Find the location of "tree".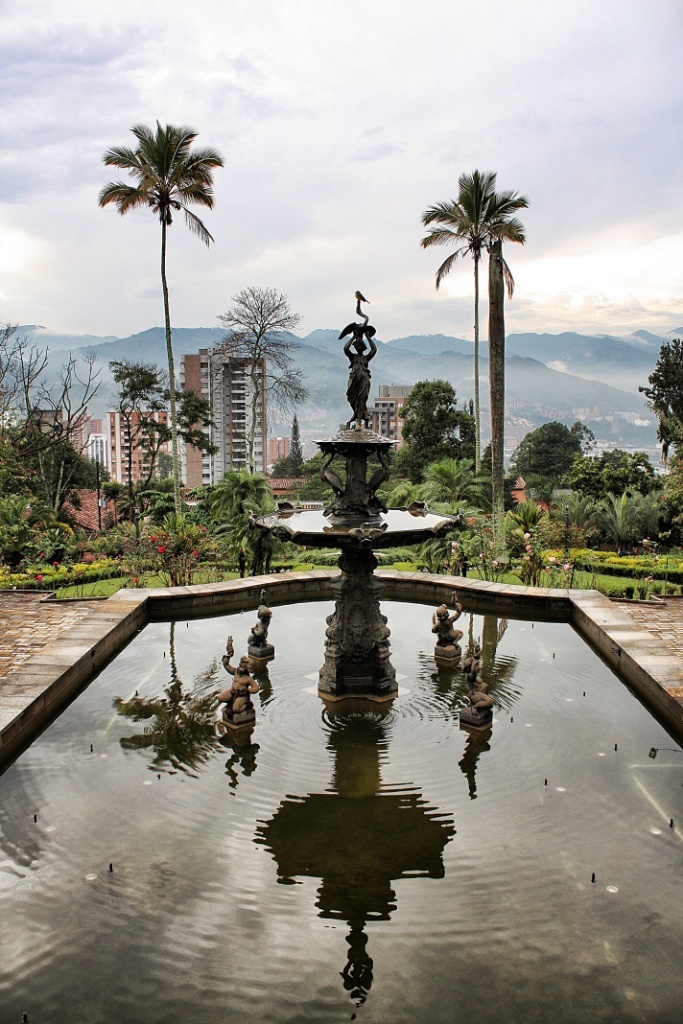
Location: 104,358,217,523.
